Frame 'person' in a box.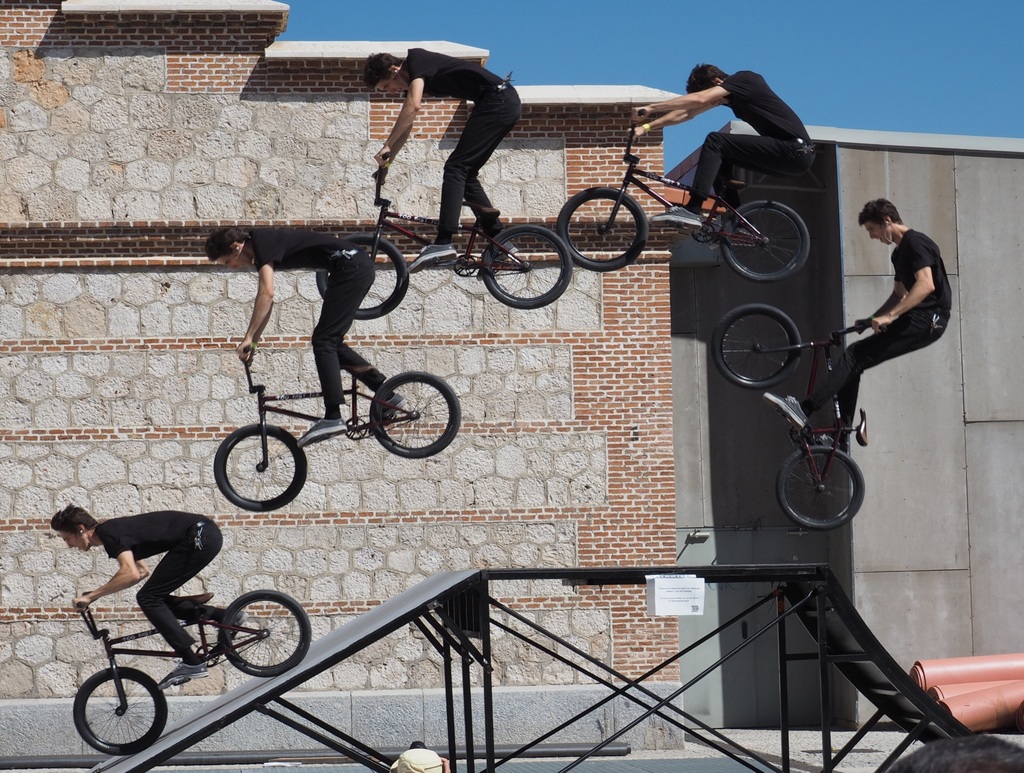
left=757, top=195, right=954, bottom=465.
